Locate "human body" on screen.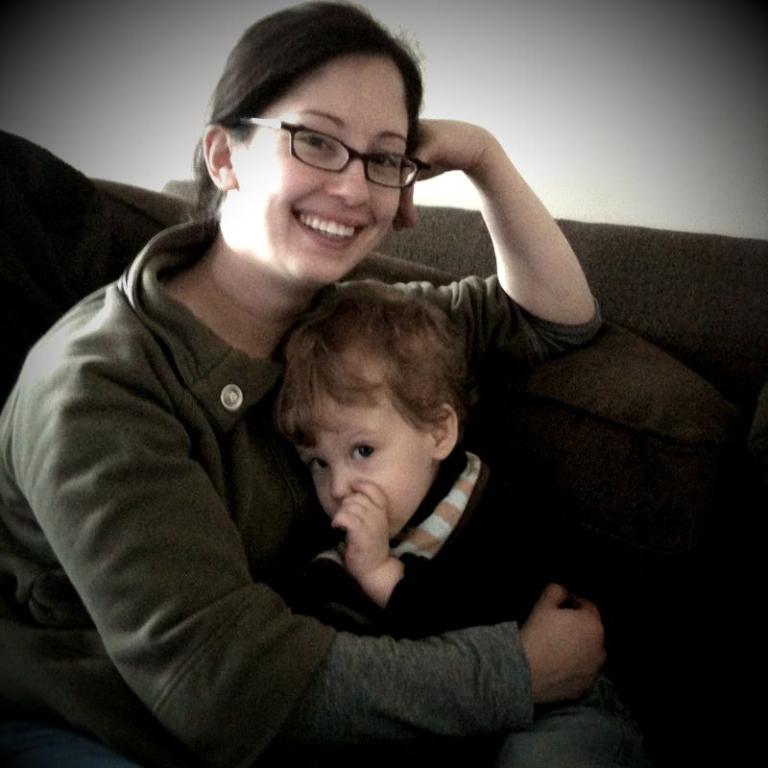
On screen at locate(0, 135, 639, 767).
